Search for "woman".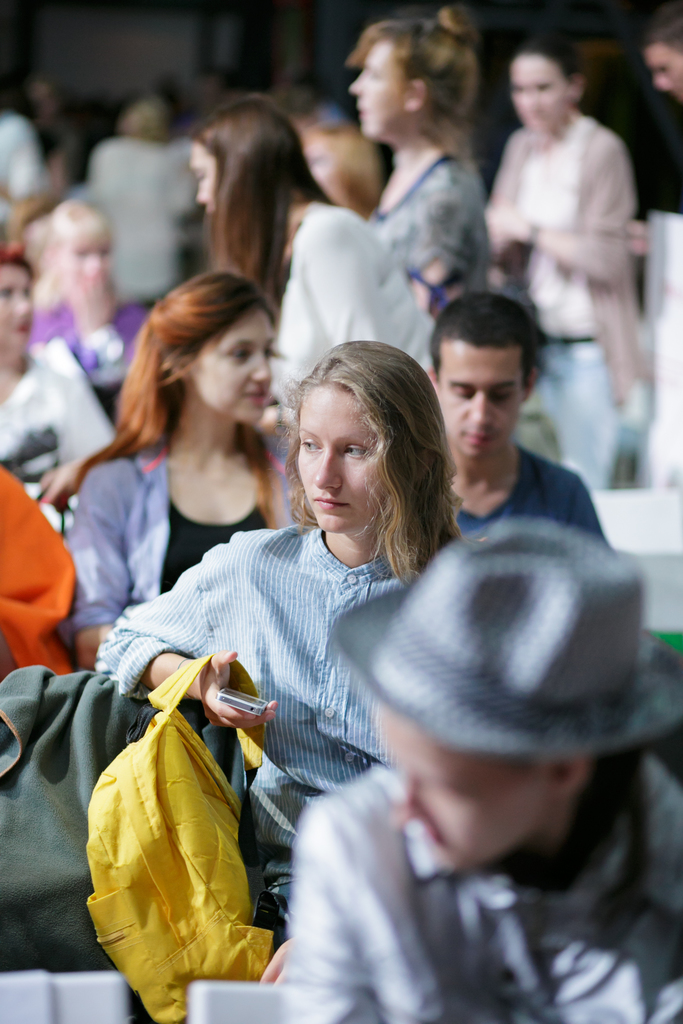
Found at crop(18, 96, 434, 499).
